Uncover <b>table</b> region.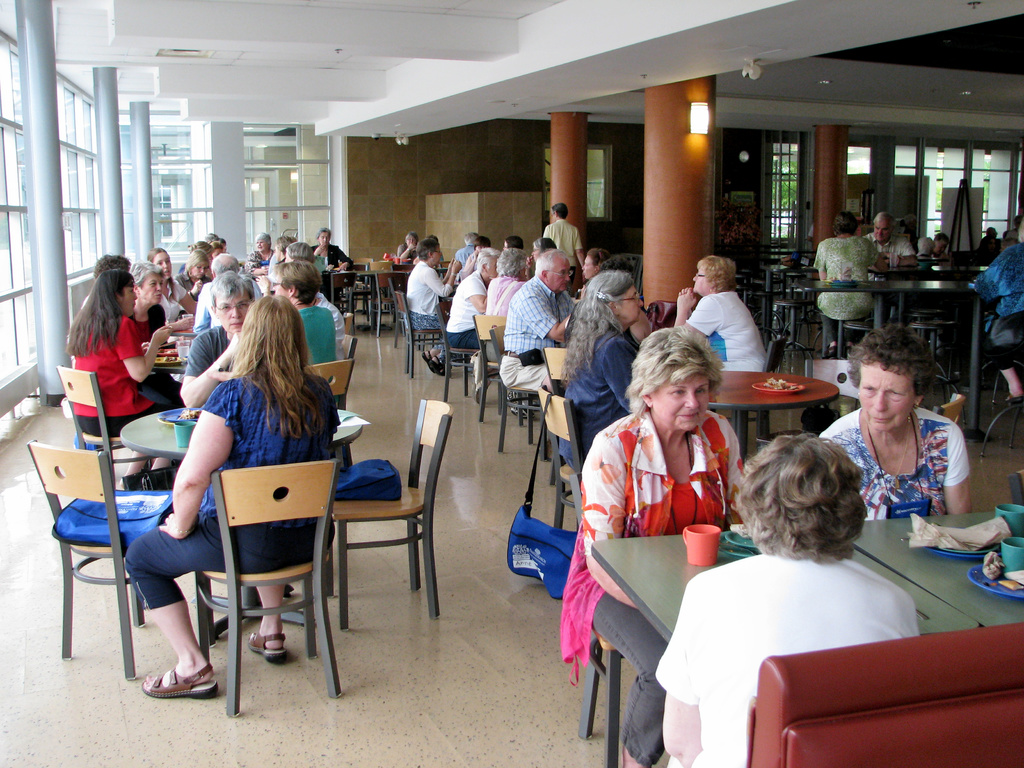
Uncovered: locate(740, 252, 808, 263).
